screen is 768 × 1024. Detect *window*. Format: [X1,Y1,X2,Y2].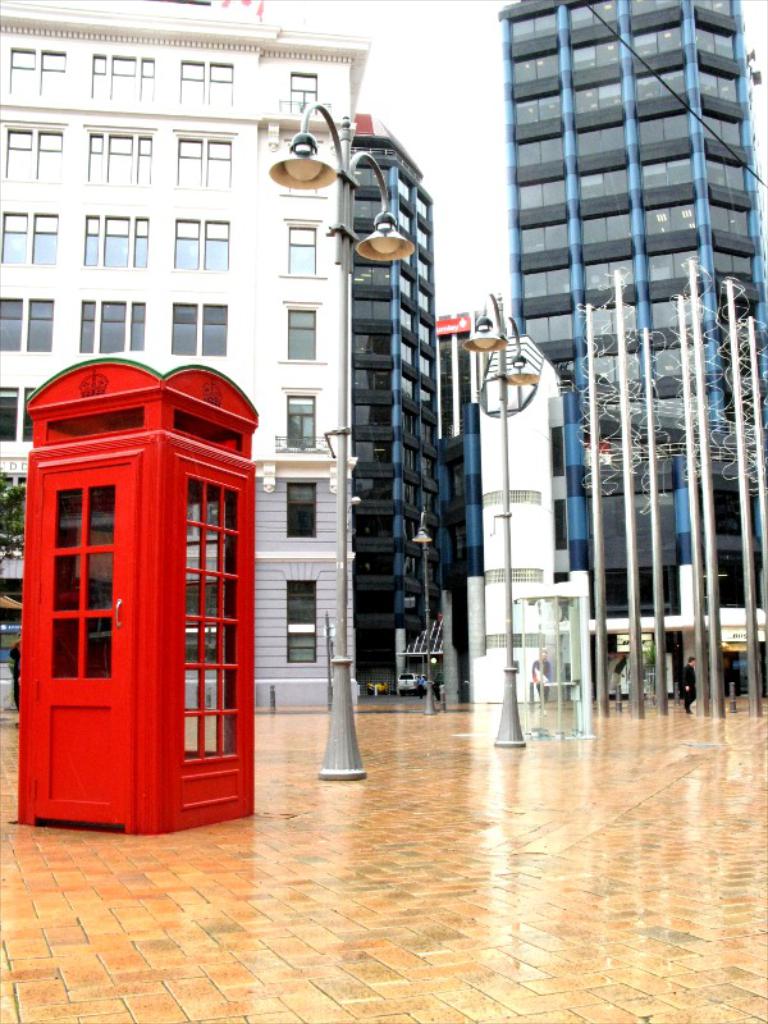
[173,219,227,271].
